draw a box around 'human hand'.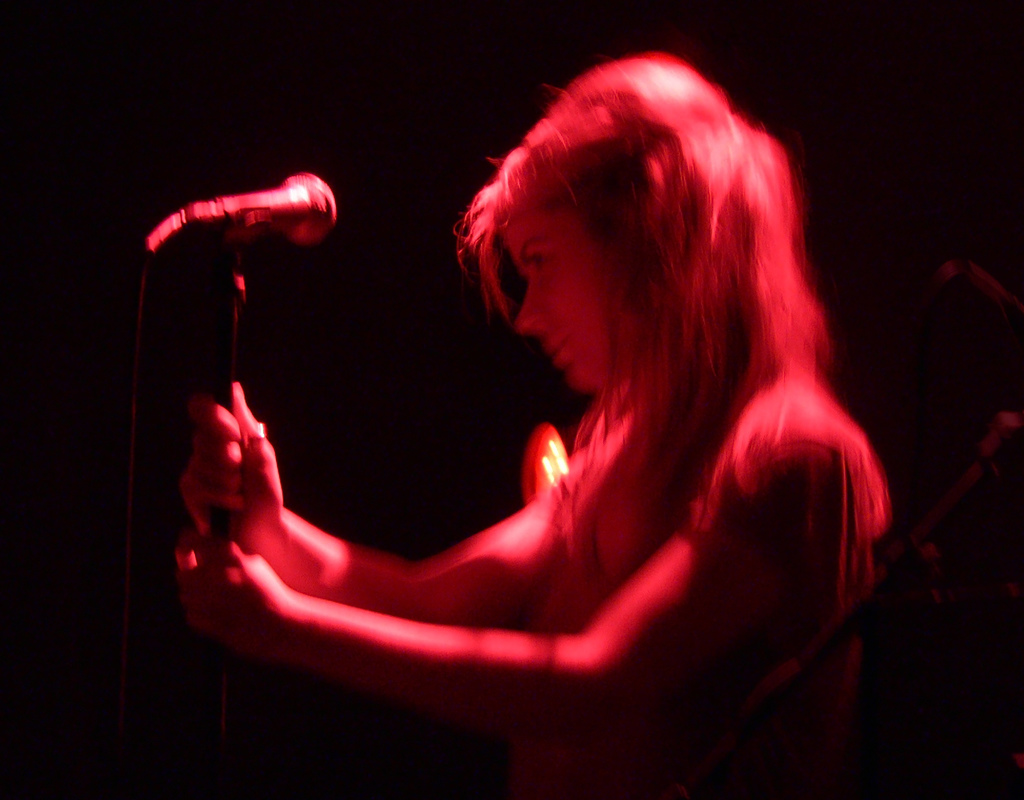
(x1=172, y1=380, x2=308, y2=582).
